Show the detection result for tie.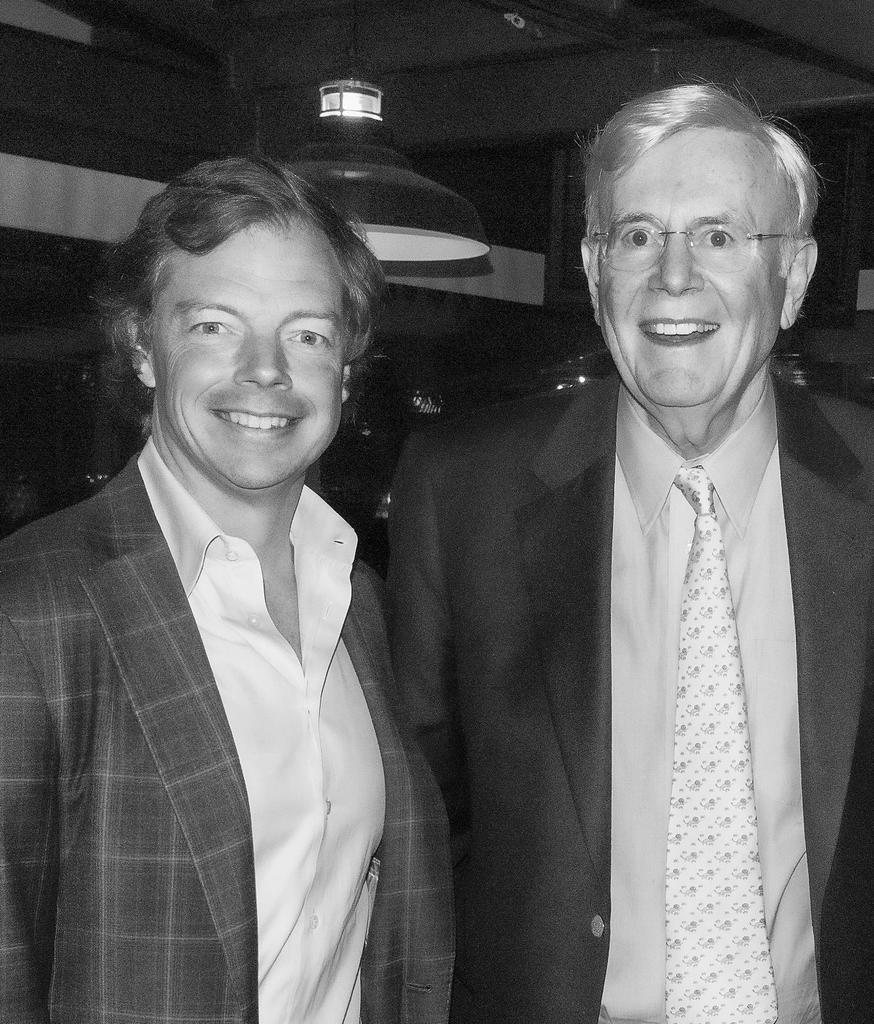
[x1=662, y1=468, x2=790, y2=1023].
